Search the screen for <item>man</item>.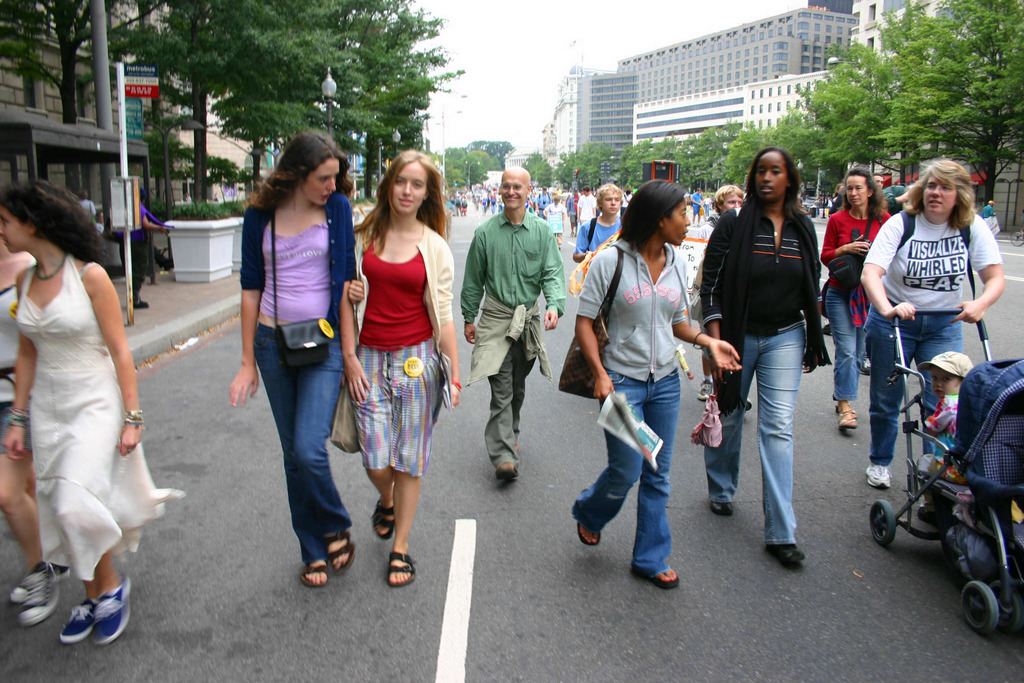
Found at 685, 183, 753, 418.
